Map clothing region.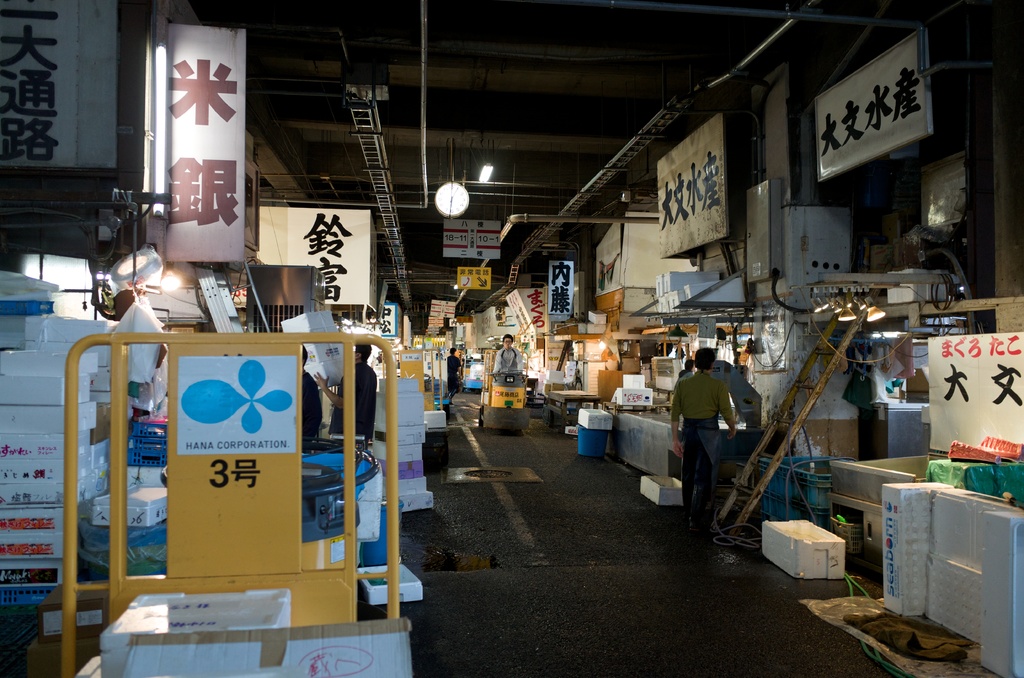
Mapped to x1=328, y1=362, x2=377, y2=442.
